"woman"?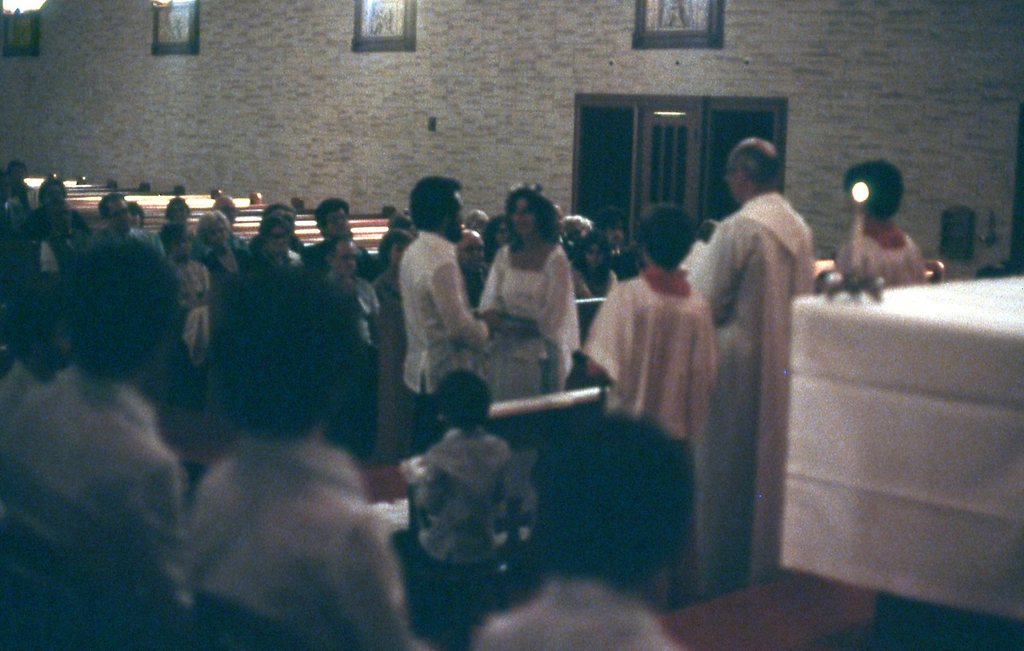
<region>470, 173, 587, 402</region>
